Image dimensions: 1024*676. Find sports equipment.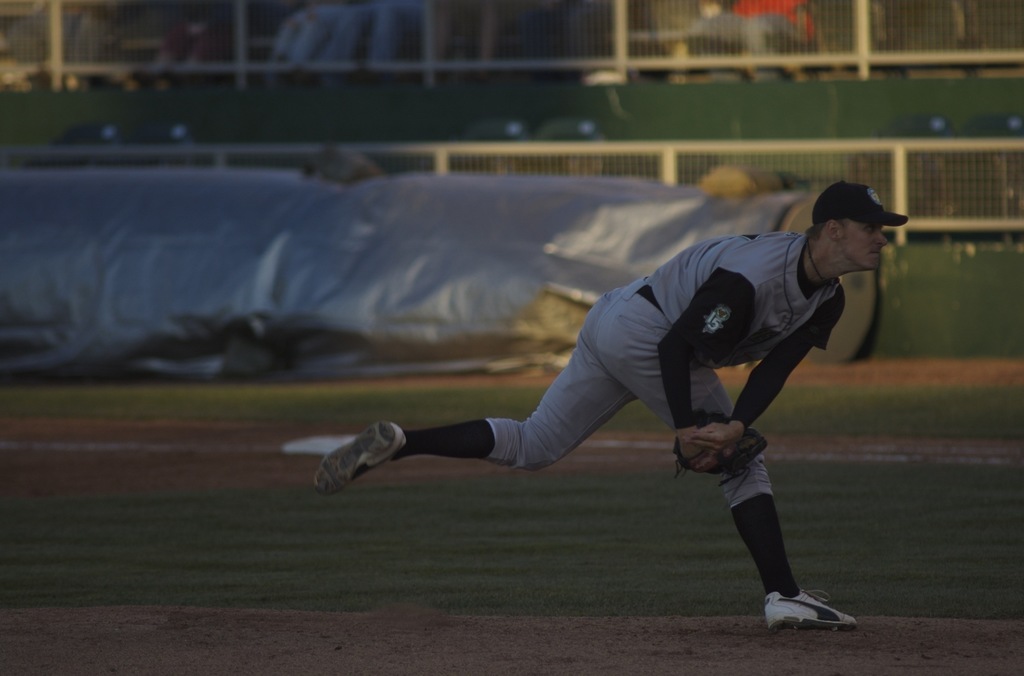
<box>313,422,406,493</box>.
